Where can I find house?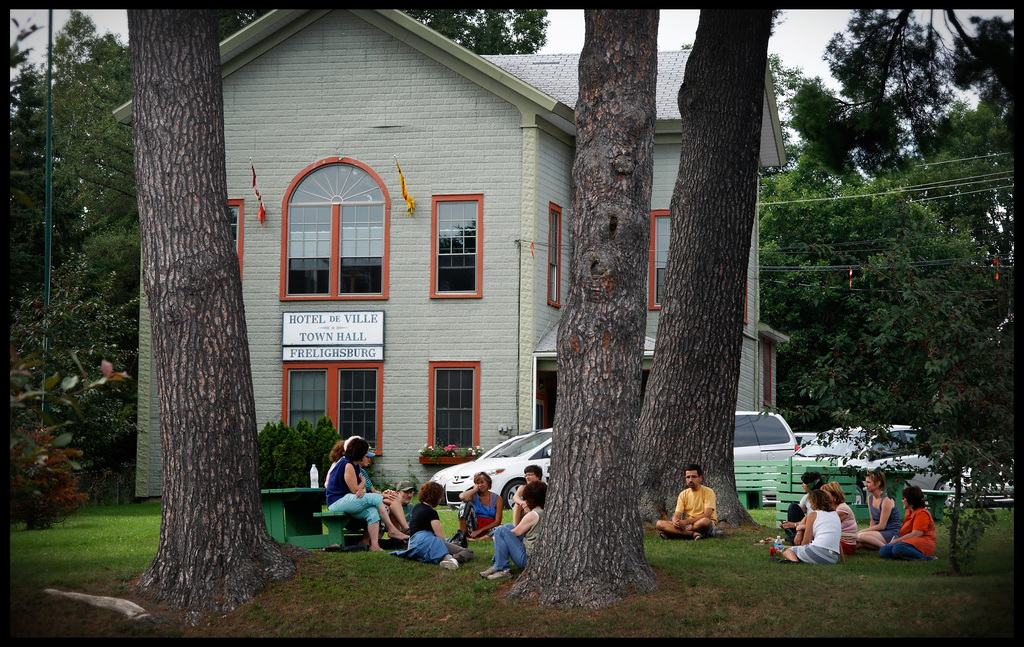
You can find it at locate(110, 8, 787, 496).
